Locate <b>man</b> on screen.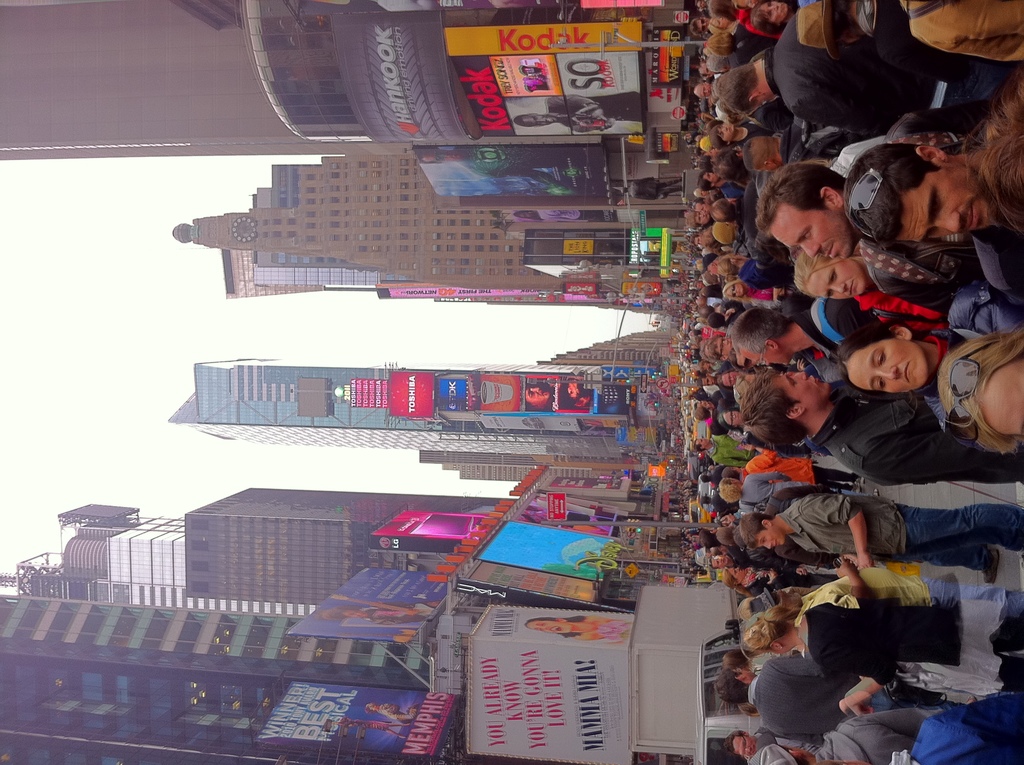
On screen at (748,143,961,316).
